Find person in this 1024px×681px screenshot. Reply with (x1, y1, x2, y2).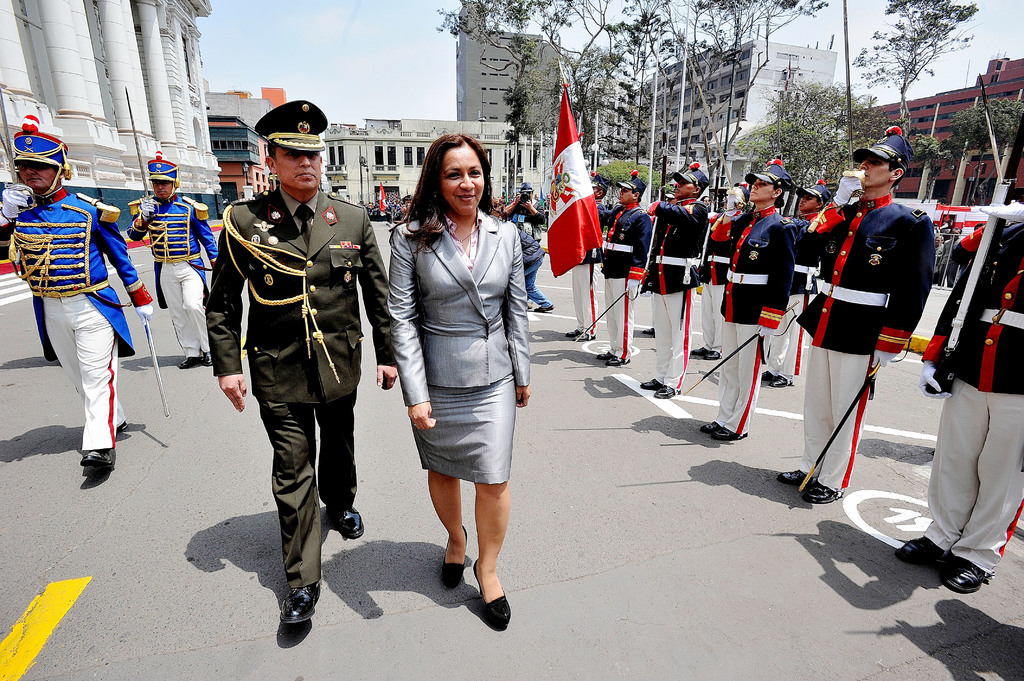
(698, 161, 798, 442).
